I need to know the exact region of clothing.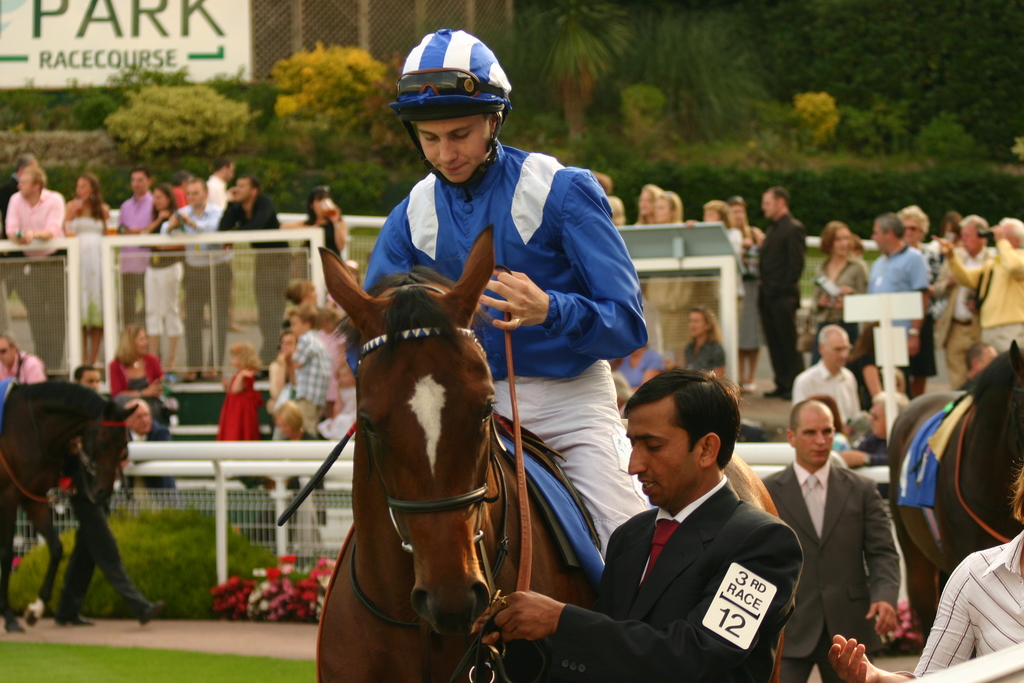
Region: Rect(817, 240, 1023, 383).
